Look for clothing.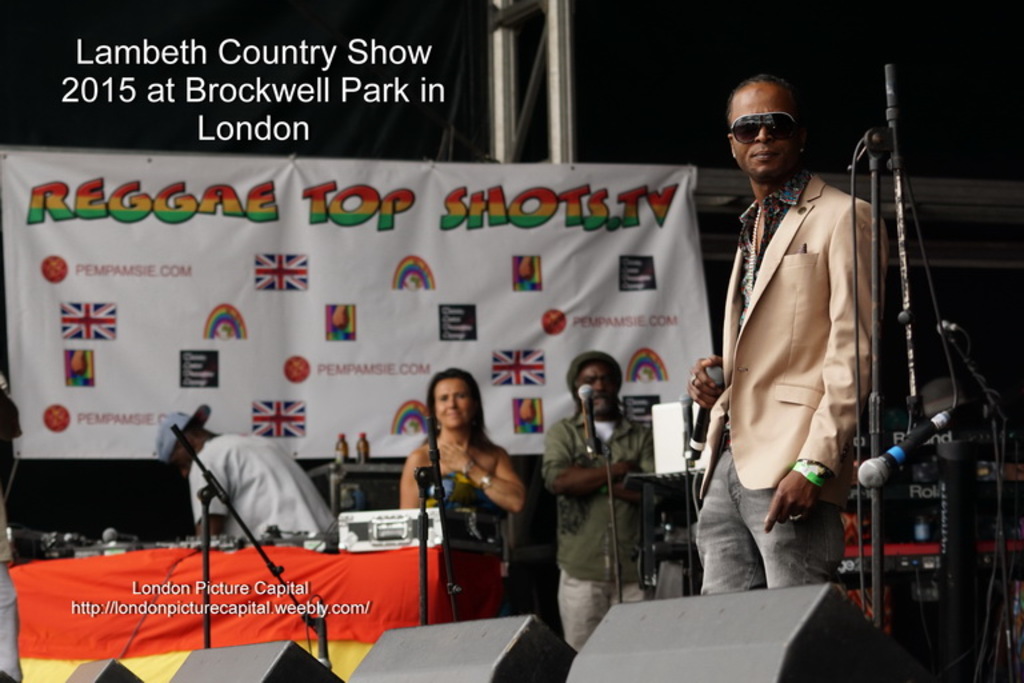
Found: (707,116,904,595).
